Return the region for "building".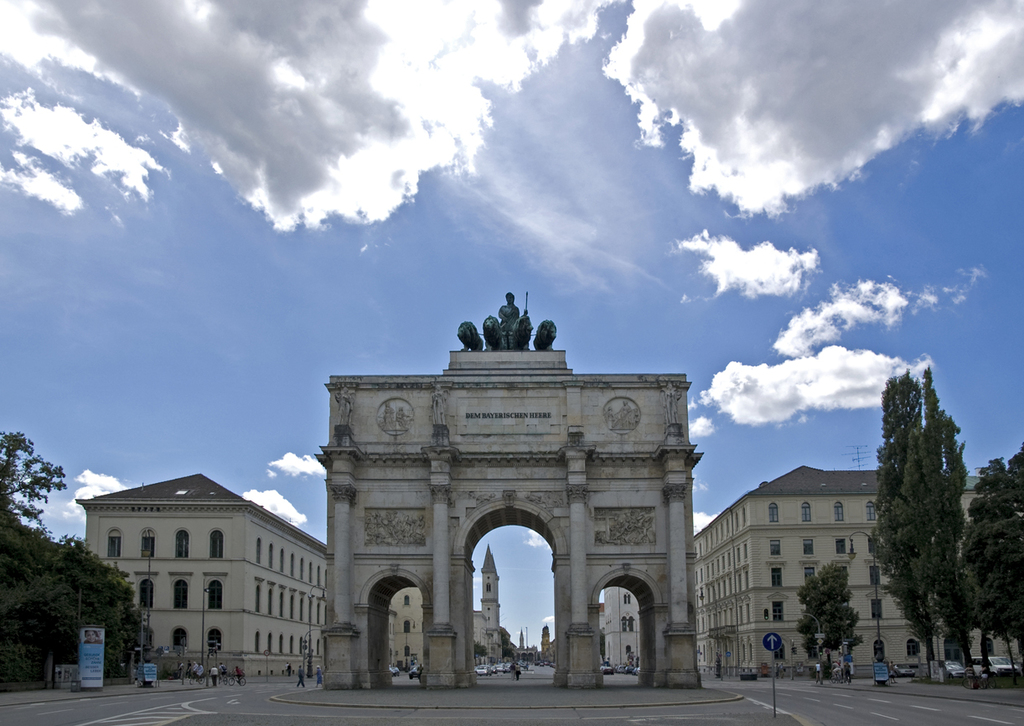
bbox=[694, 464, 1023, 679].
